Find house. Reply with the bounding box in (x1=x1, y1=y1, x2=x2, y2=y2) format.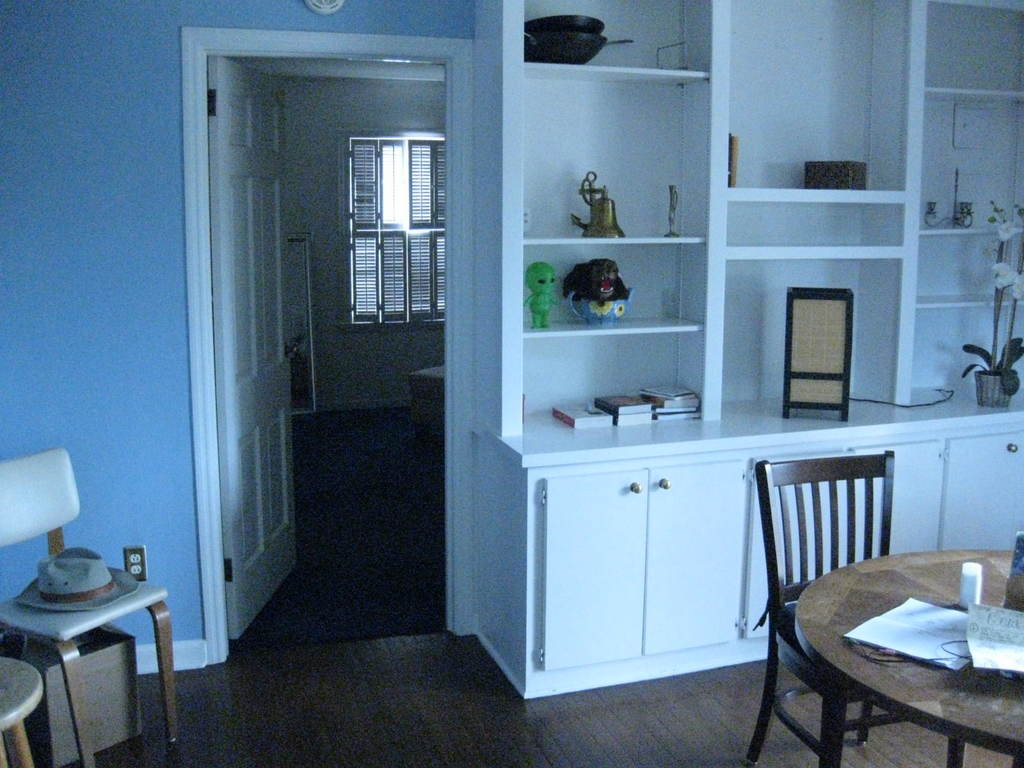
(x1=0, y1=0, x2=1023, y2=767).
